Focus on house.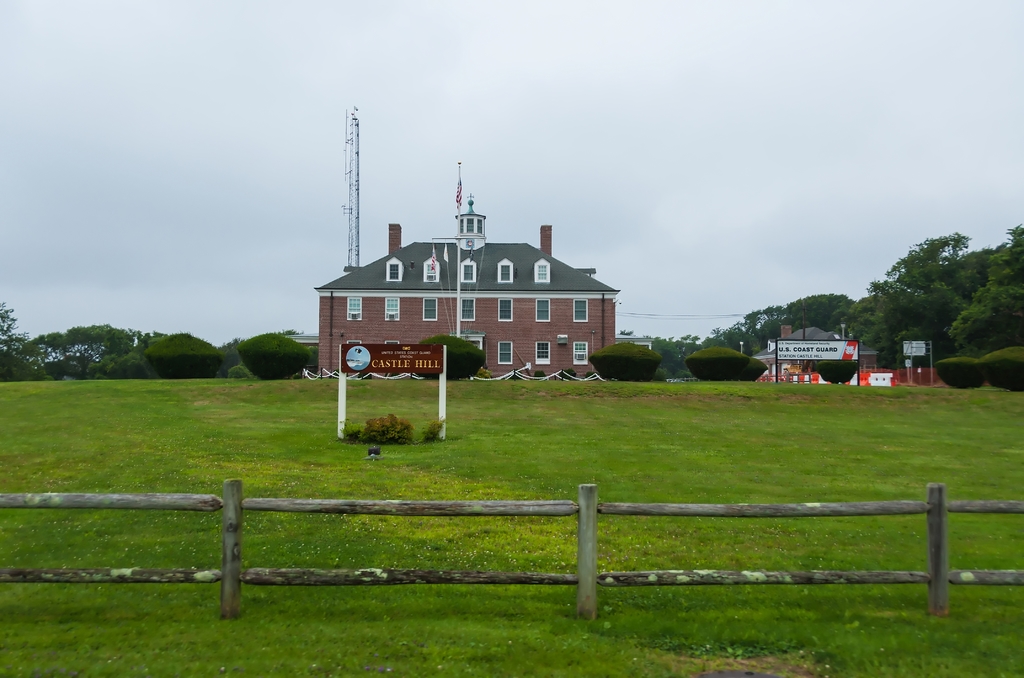
Focused at {"left": 321, "top": 169, "right": 629, "bottom": 391}.
